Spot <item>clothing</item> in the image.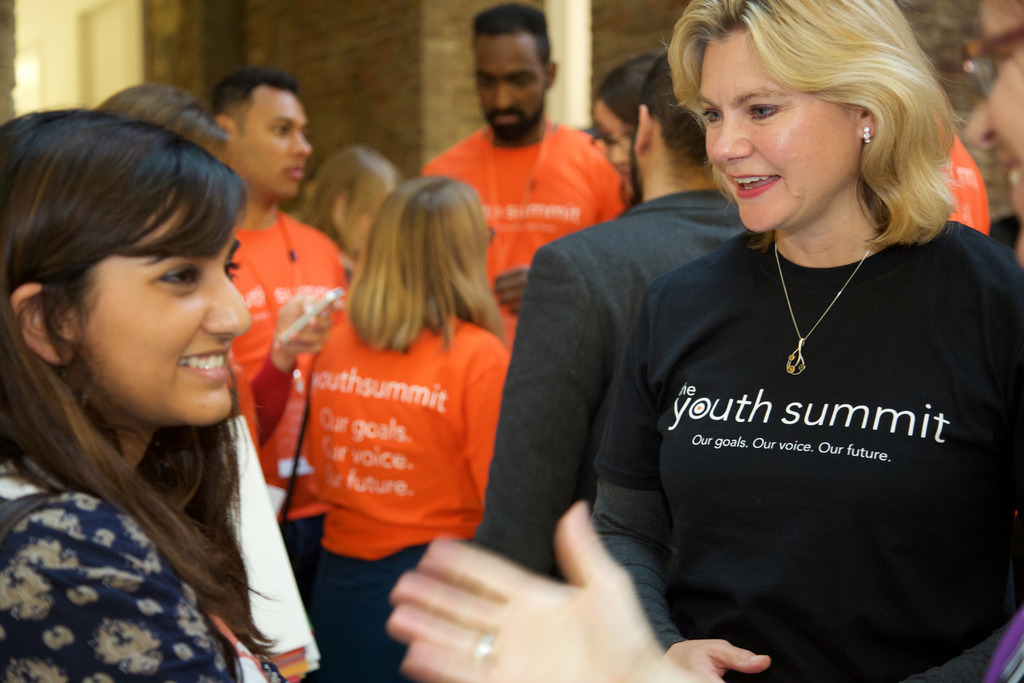
<item>clothing</item> found at (left=209, top=210, right=348, bottom=488).
